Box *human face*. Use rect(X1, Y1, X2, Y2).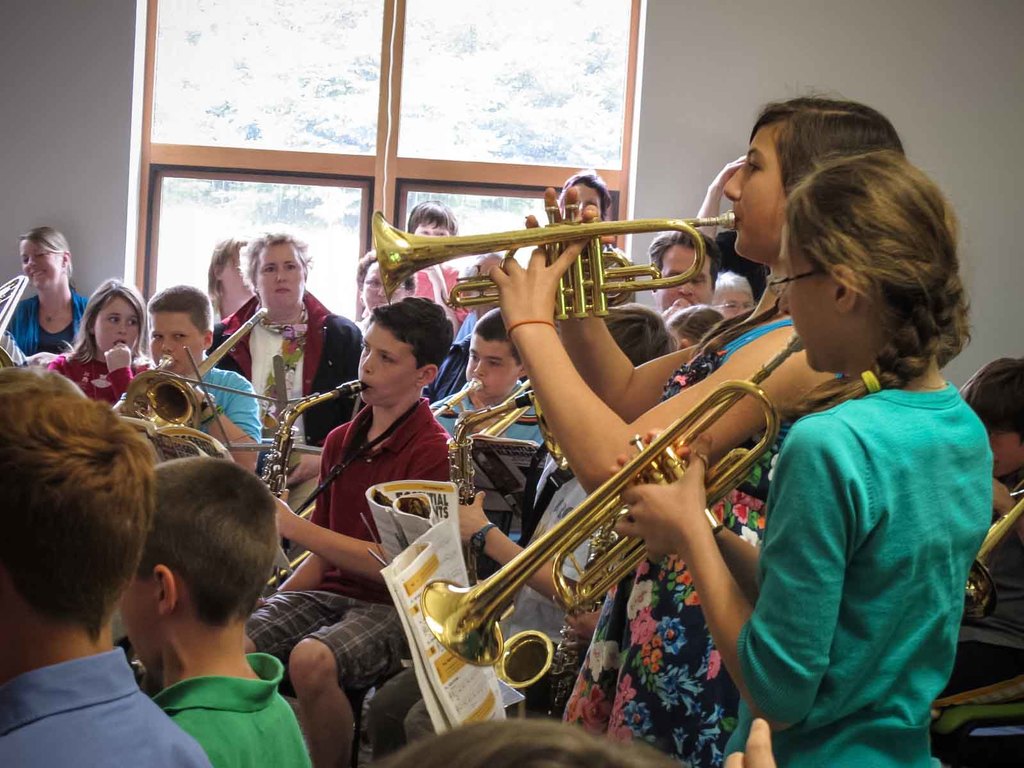
rect(358, 268, 413, 314).
